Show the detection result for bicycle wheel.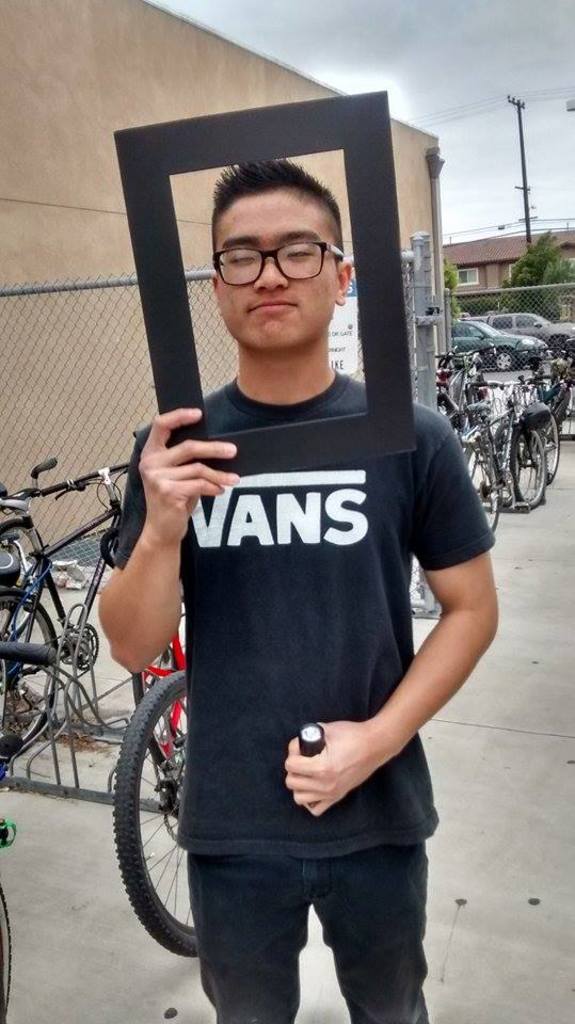
{"x1": 0, "y1": 583, "x2": 67, "y2": 757}.
